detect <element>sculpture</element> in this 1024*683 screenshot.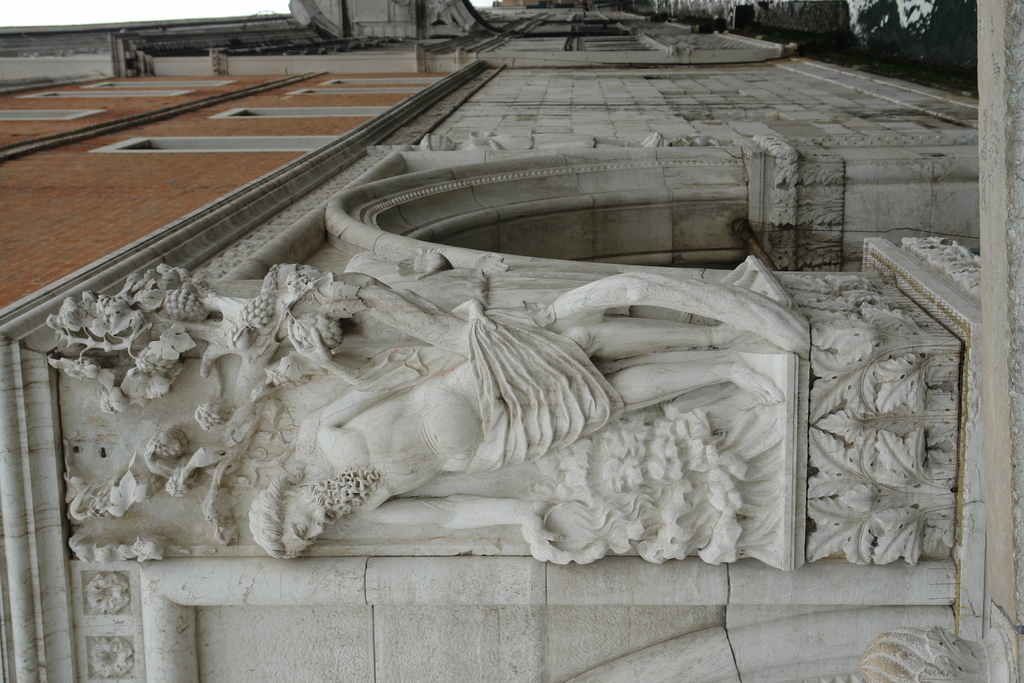
Detection: box=[55, 194, 799, 591].
